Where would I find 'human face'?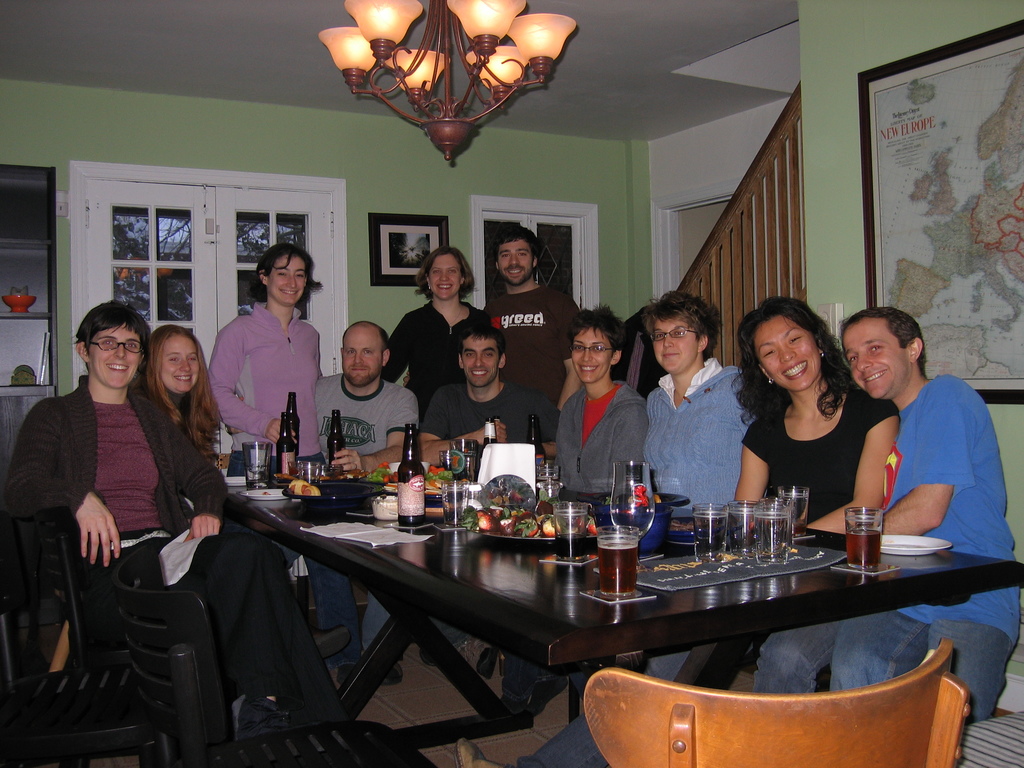
At box=[159, 334, 199, 392].
